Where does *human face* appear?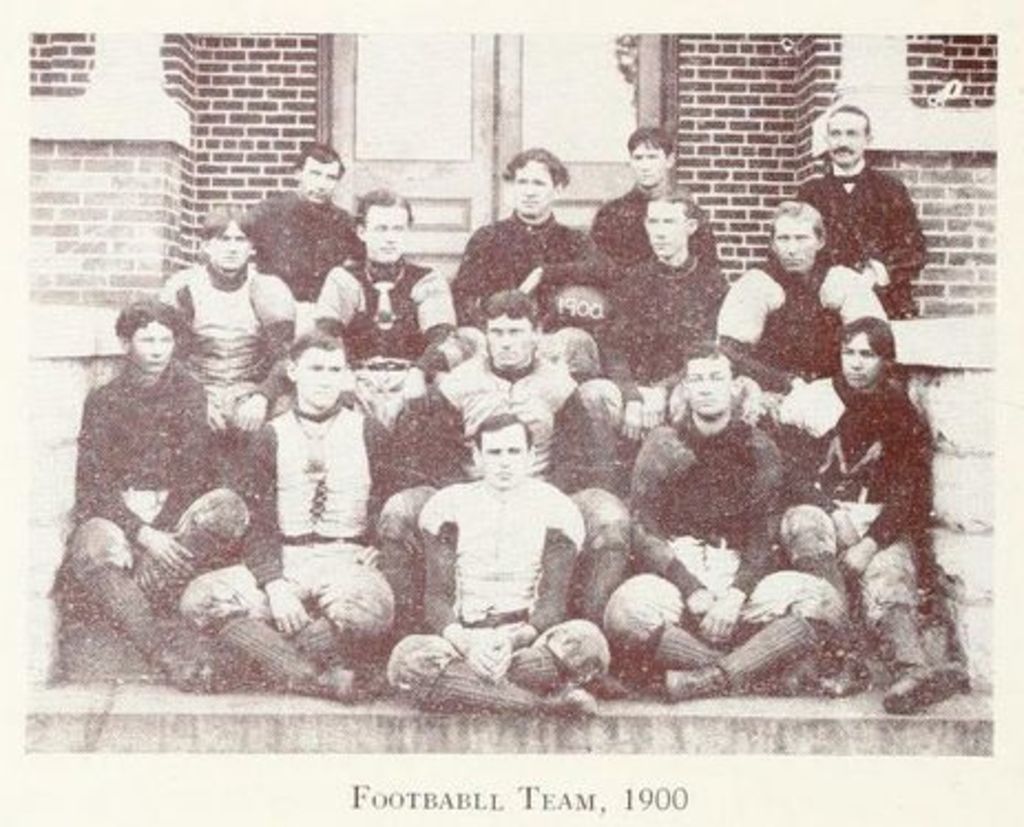
Appears at 644, 201, 688, 252.
